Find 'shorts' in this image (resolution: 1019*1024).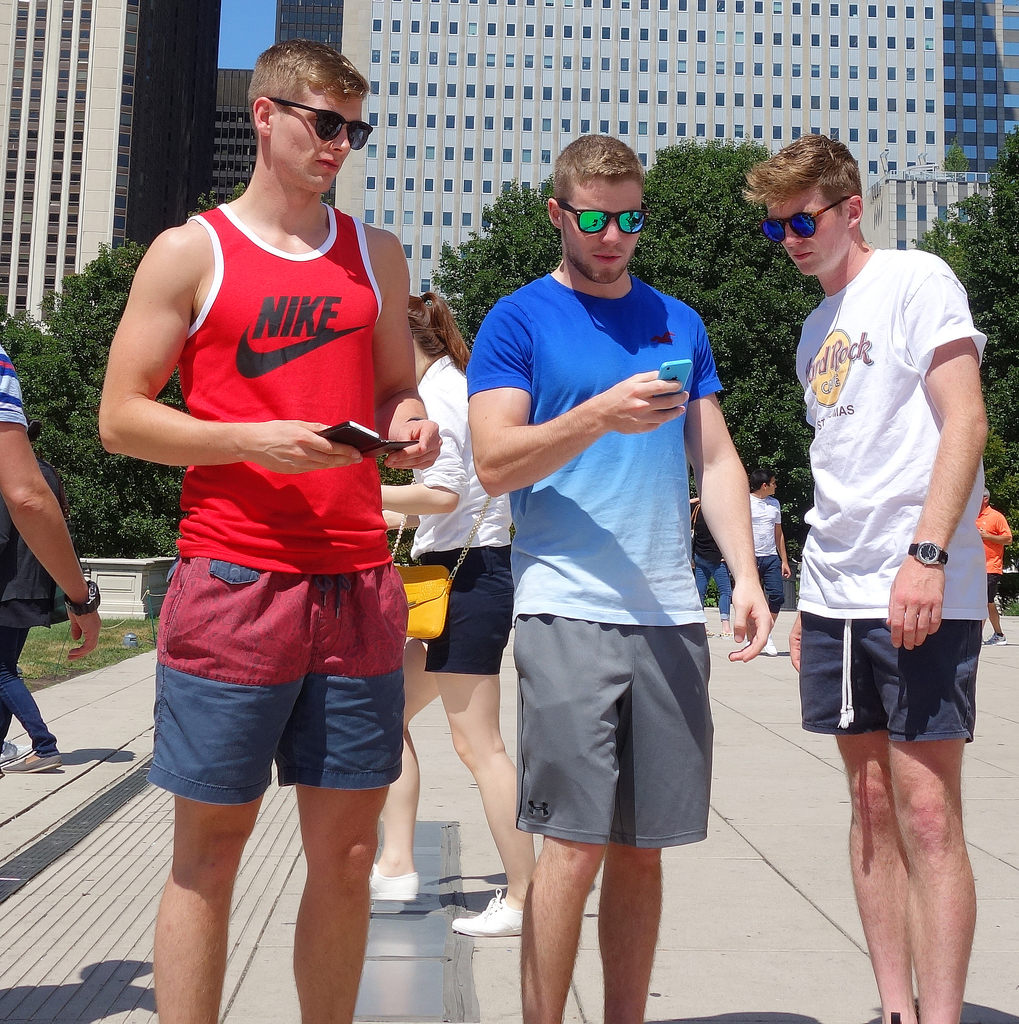
detection(801, 612, 982, 741).
